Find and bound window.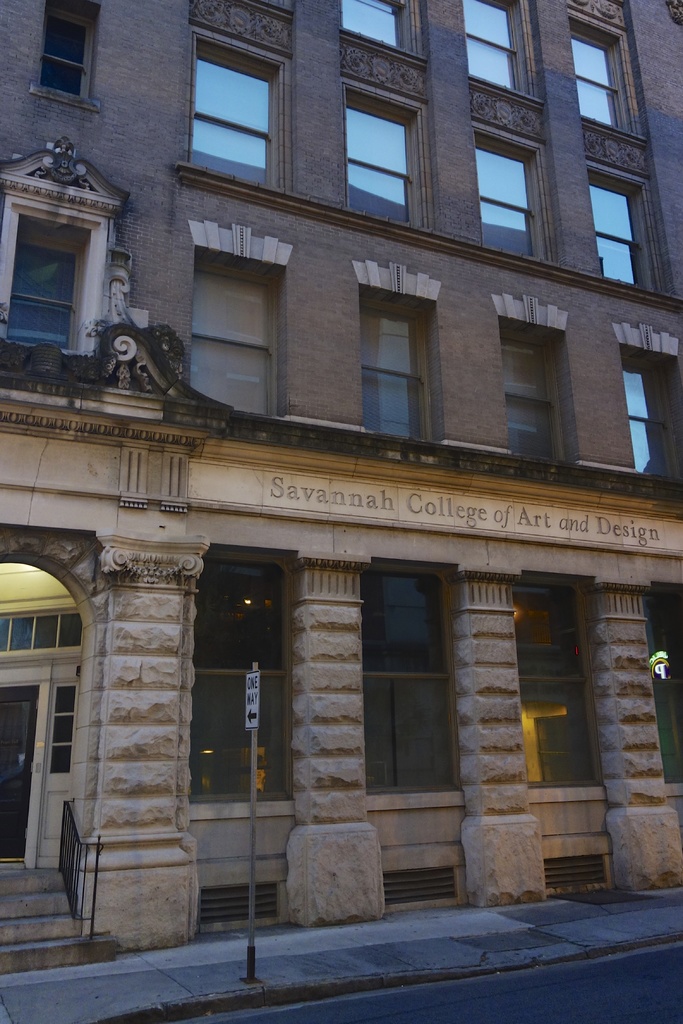
Bound: x1=0 y1=204 x2=102 y2=369.
